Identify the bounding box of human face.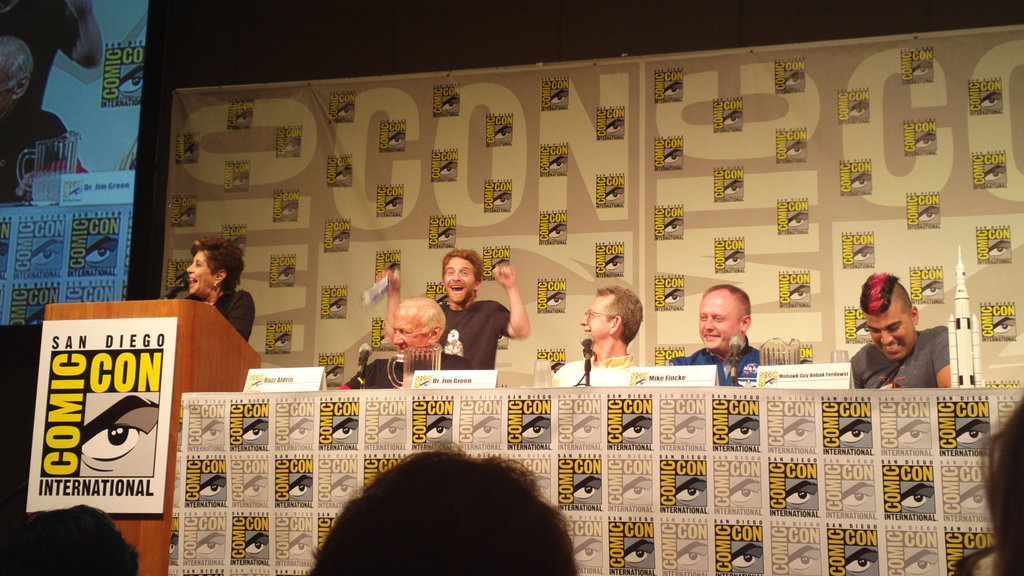
bbox=(184, 248, 218, 299).
